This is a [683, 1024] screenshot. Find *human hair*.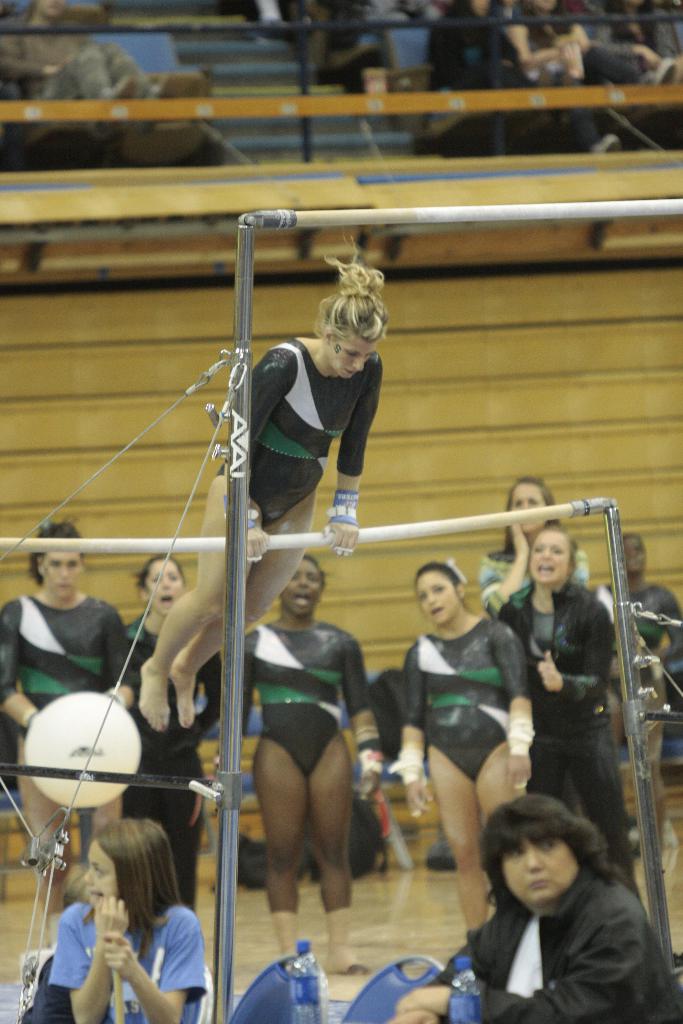
Bounding box: x1=309 y1=554 x2=332 y2=588.
